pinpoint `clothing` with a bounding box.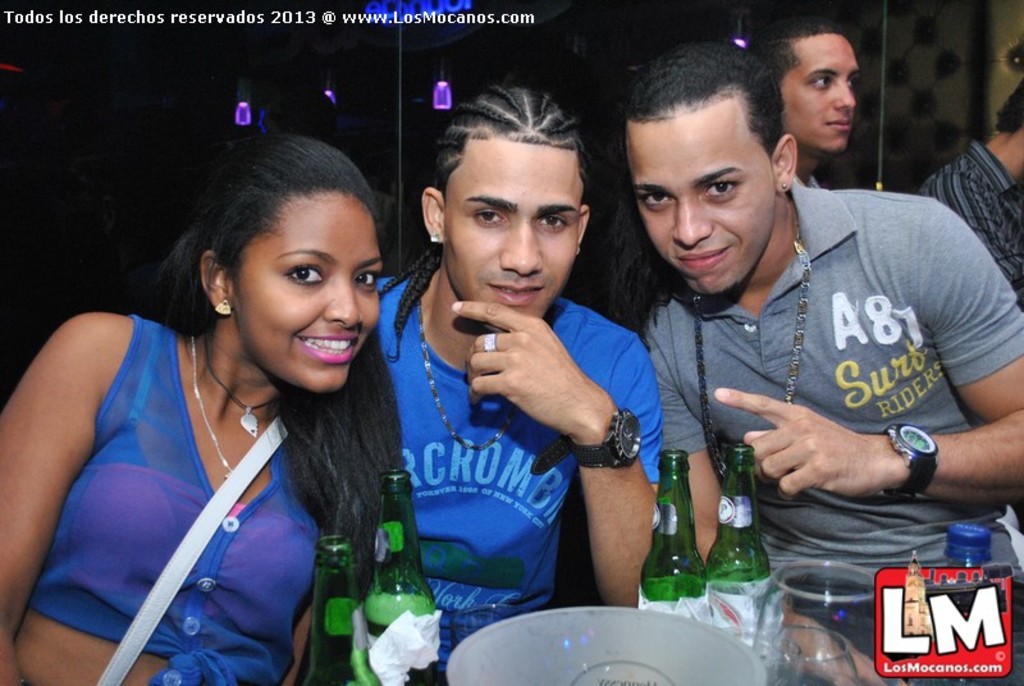
select_region(31, 316, 329, 685).
